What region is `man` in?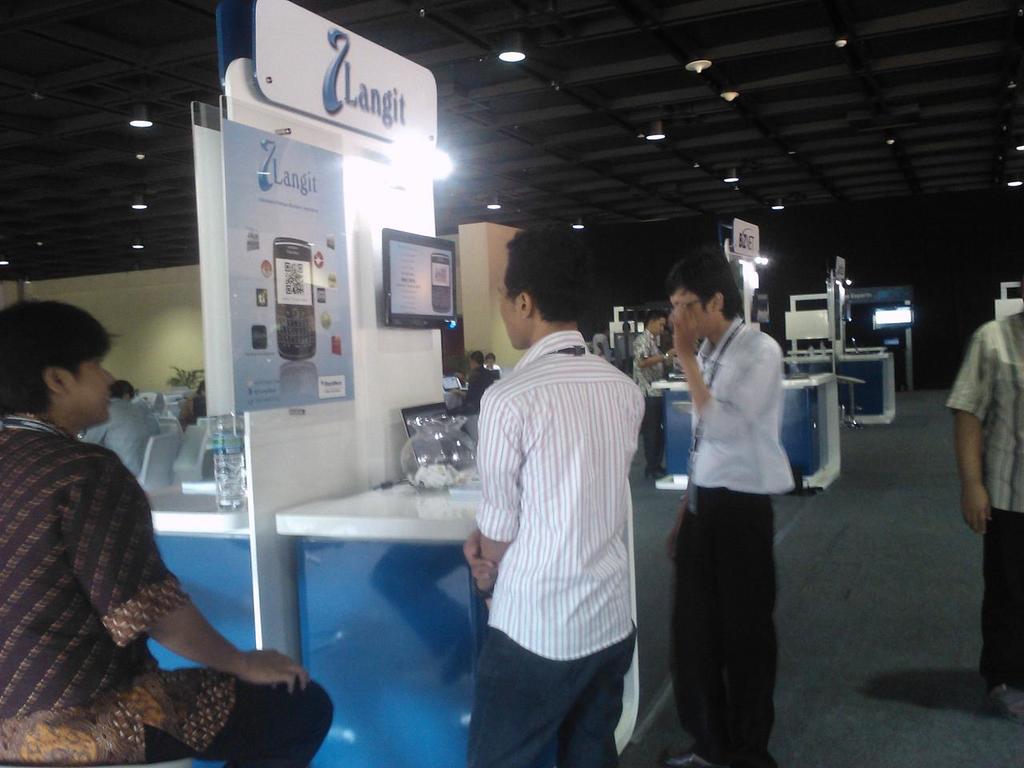
x1=663, y1=249, x2=801, y2=767.
